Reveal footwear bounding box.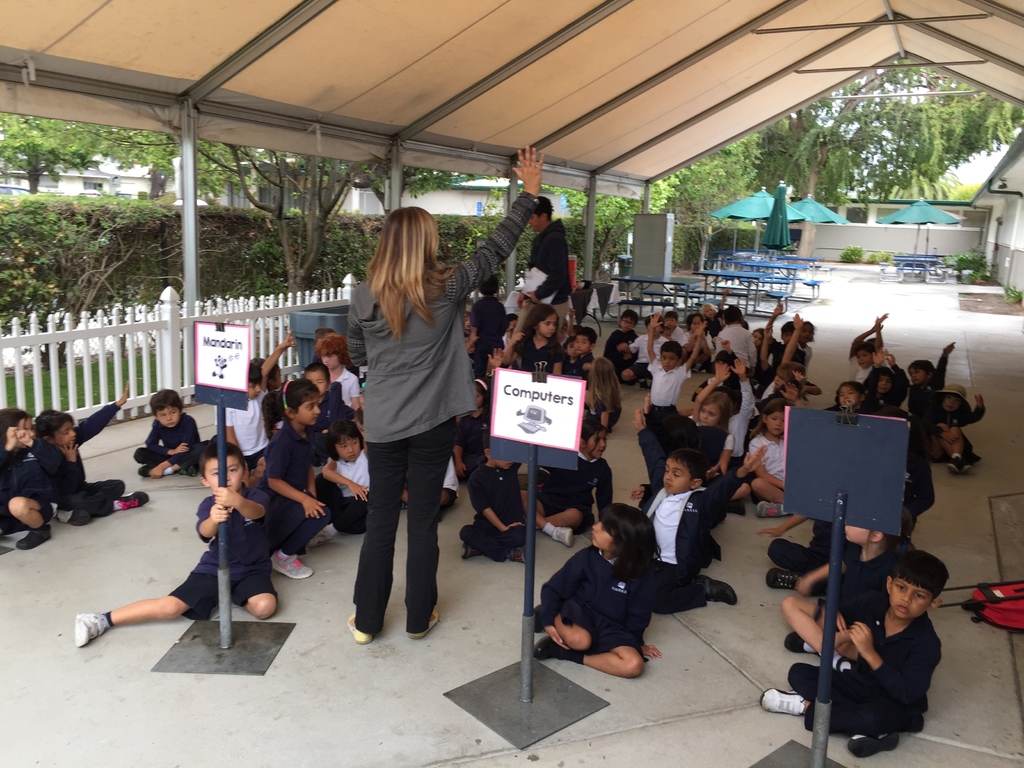
Revealed: <bbox>266, 547, 316, 584</bbox>.
